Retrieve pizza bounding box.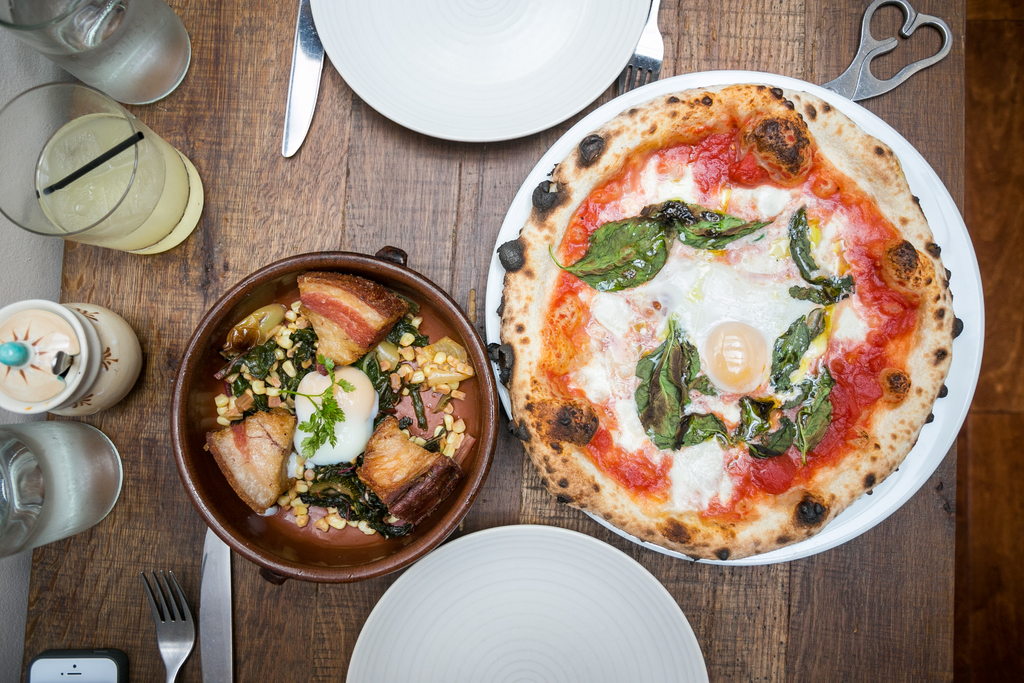
Bounding box: [358,406,481,532].
